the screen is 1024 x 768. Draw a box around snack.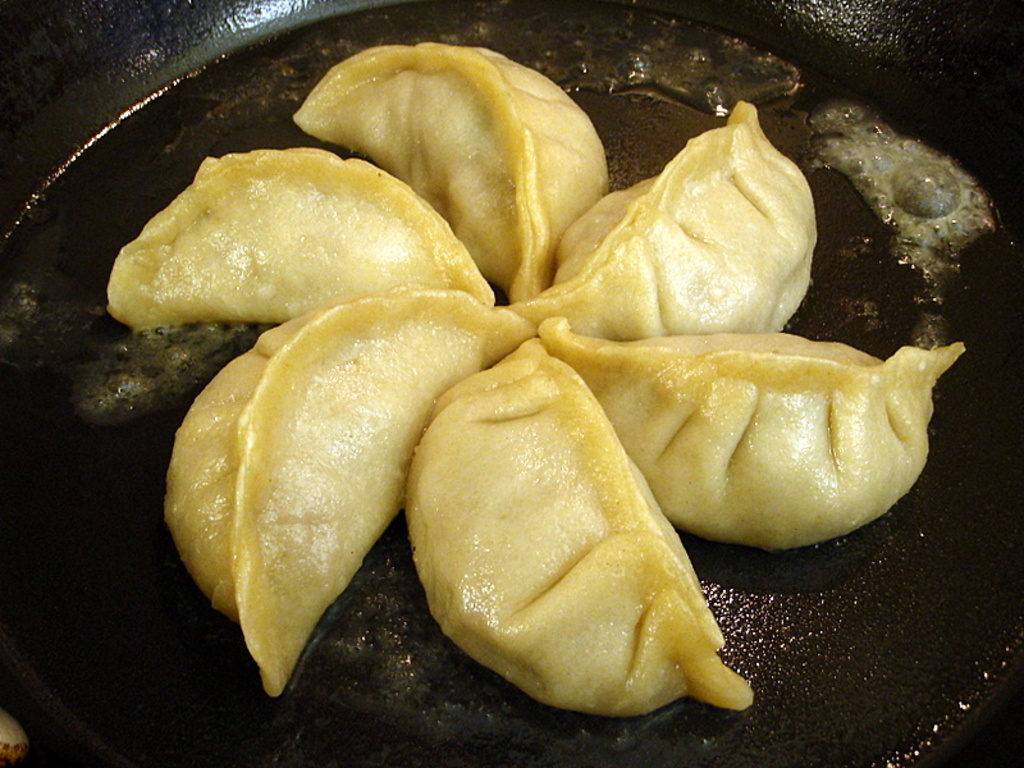
locate(109, 148, 504, 324).
